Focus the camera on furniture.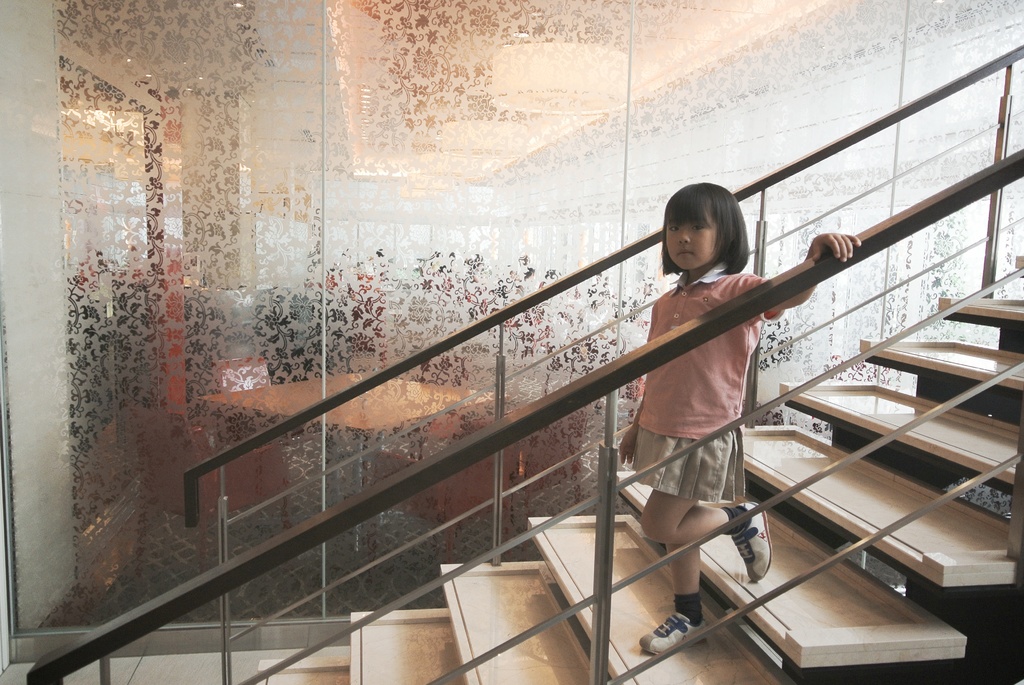
Focus region: region(362, 407, 582, 549).
